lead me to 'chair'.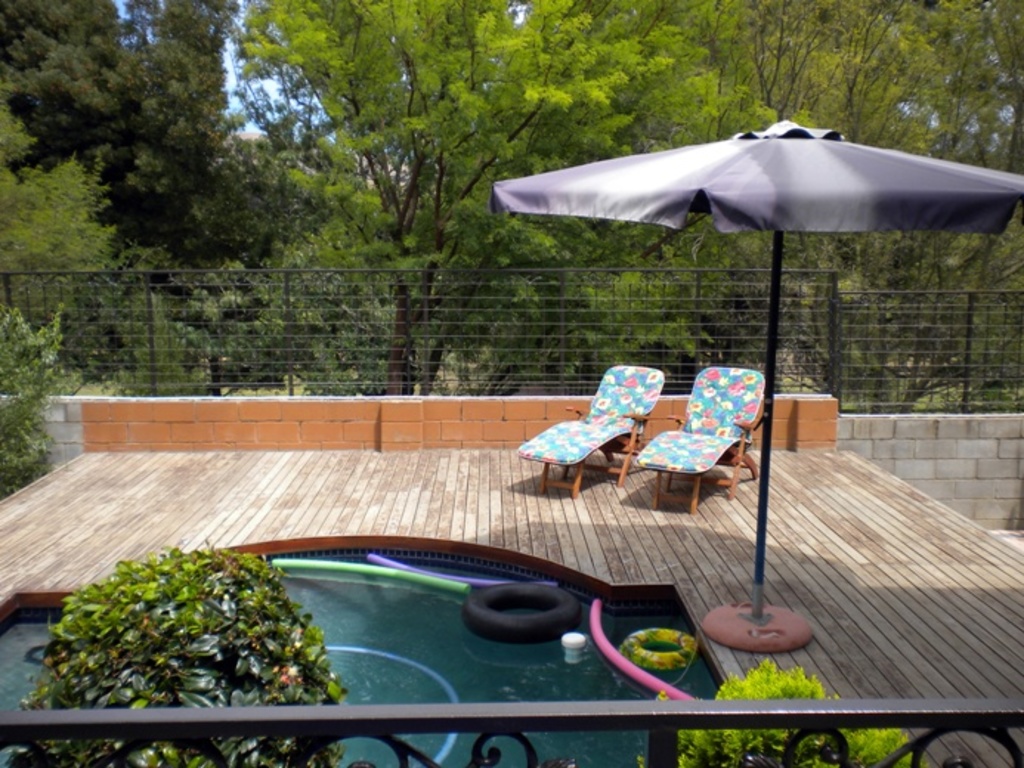
Lead to (522,362,671,504).
